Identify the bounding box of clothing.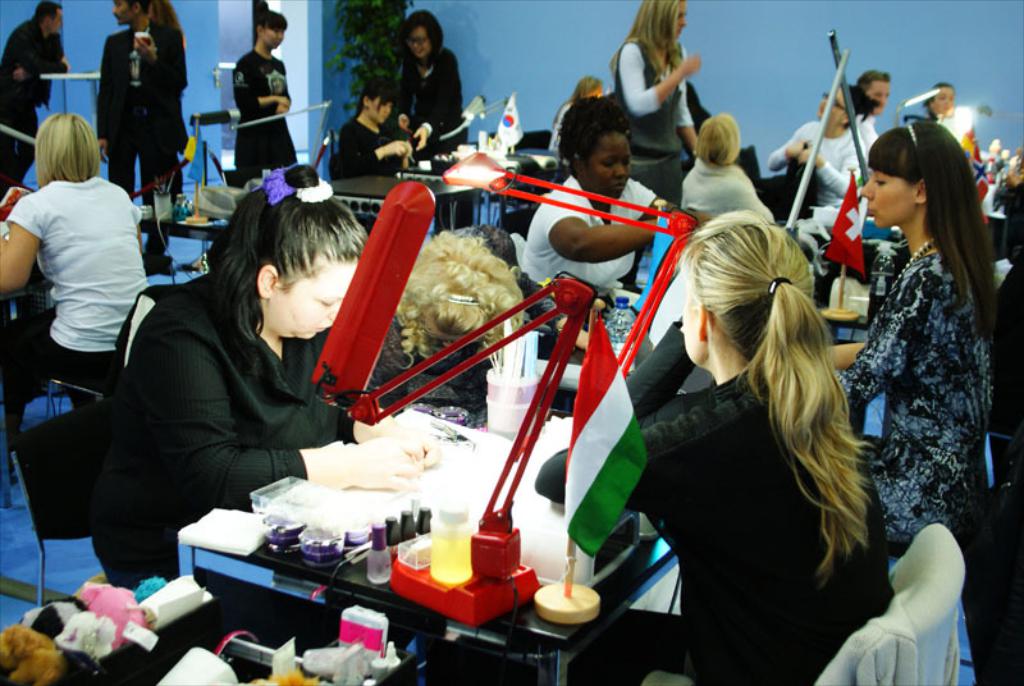
Rect(17, 131, 150, 420).
